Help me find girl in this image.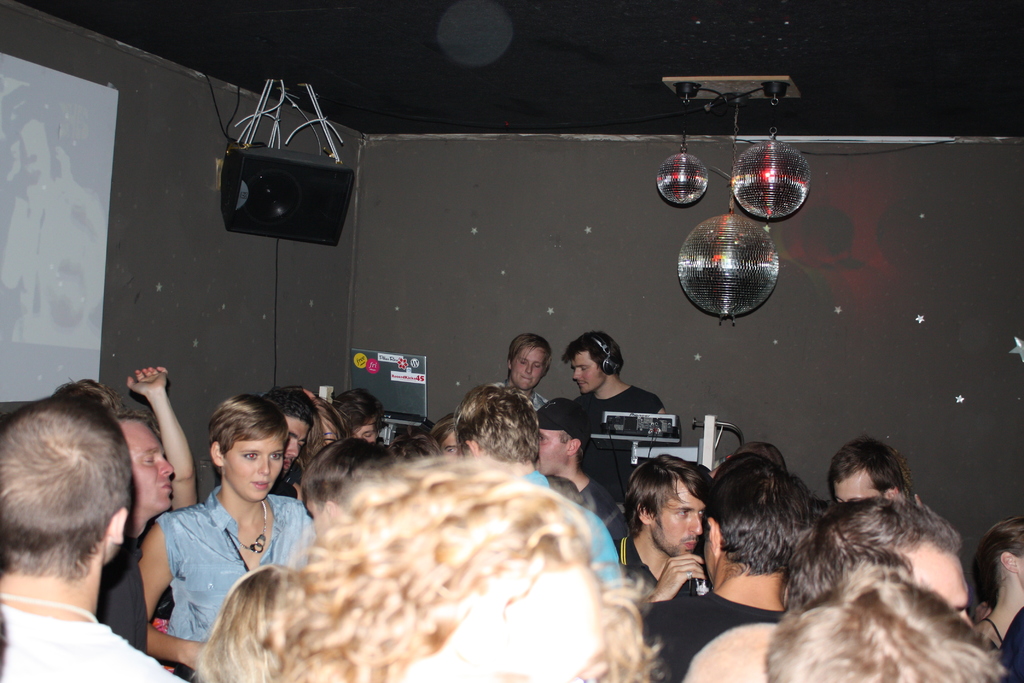
Found it: 136 385 317 673.
